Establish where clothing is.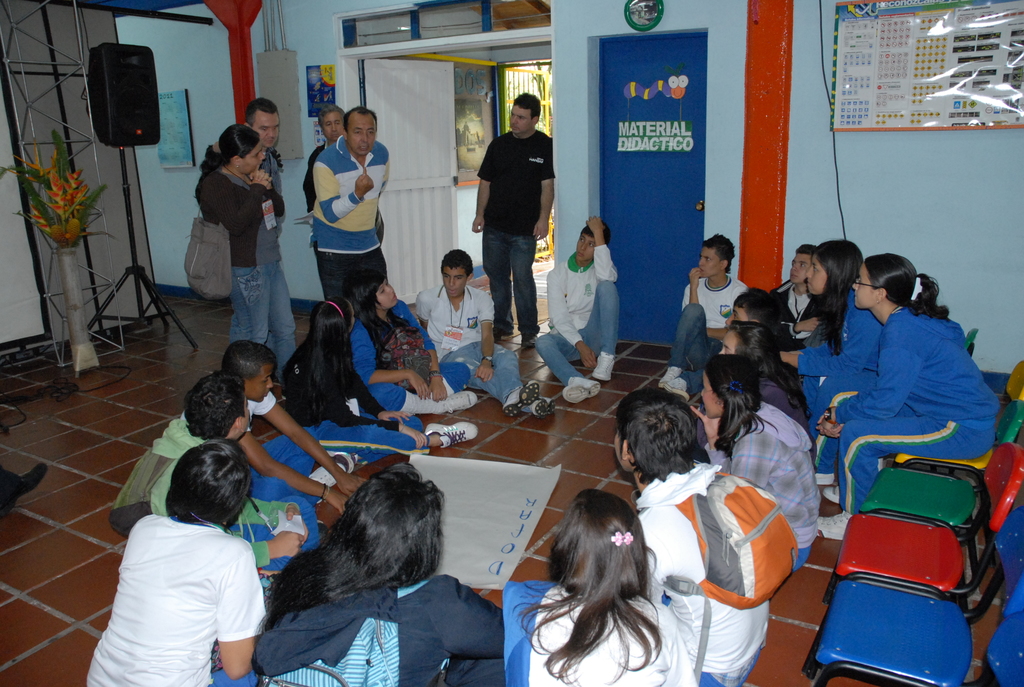
Established at 767 274 815 344.
